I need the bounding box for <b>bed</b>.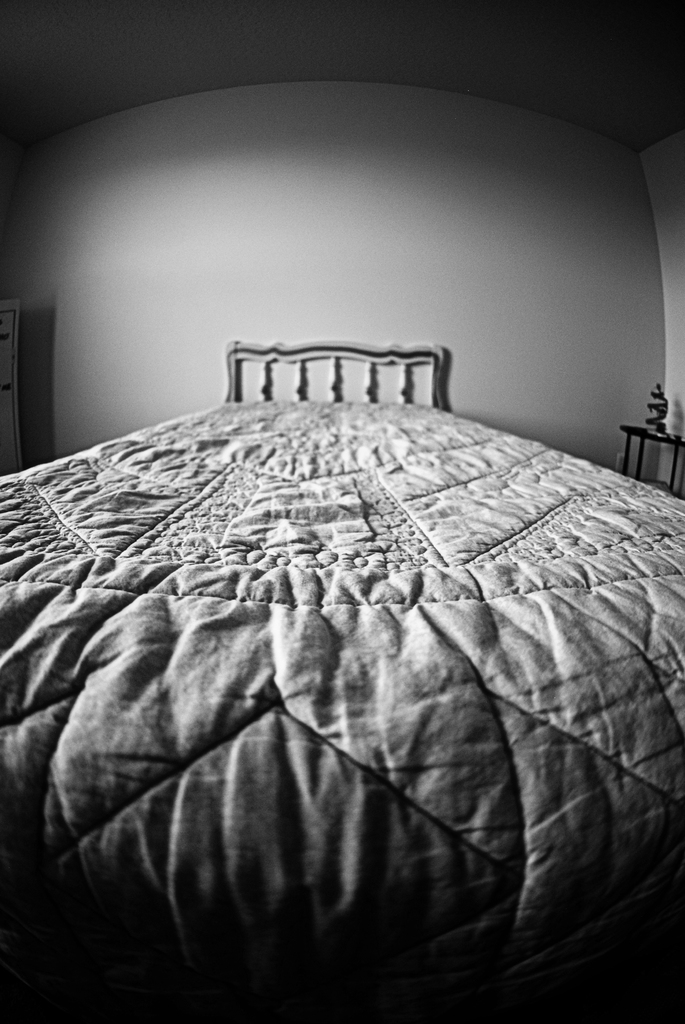
Here it is: box=[0, 330, 684, 1022].
